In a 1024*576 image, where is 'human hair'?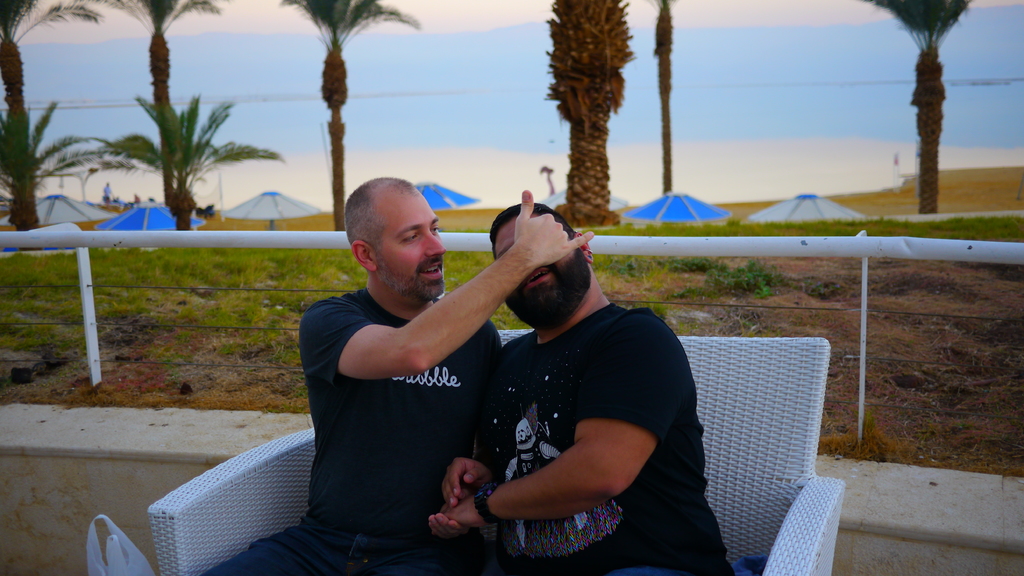
[344,175,434,259].
